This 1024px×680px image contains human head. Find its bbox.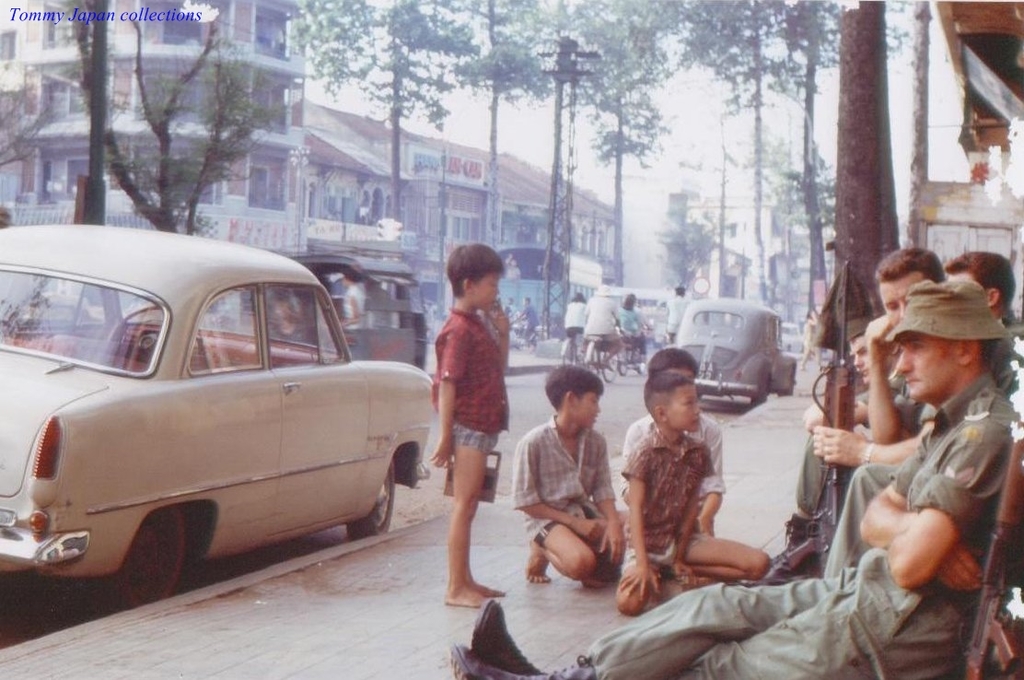
x1=639 y1=370 x2=700 y2=432.
